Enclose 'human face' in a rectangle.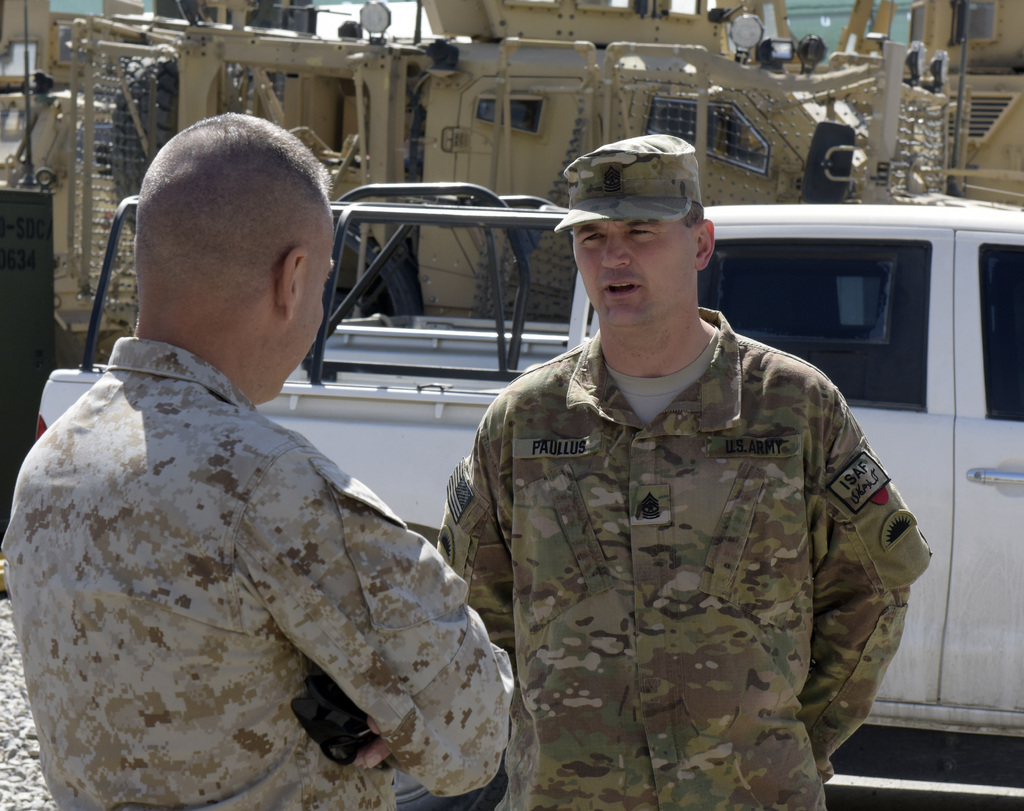
{"x1": 572, "y1": 218, "x2": 698, "y2": 336}.
